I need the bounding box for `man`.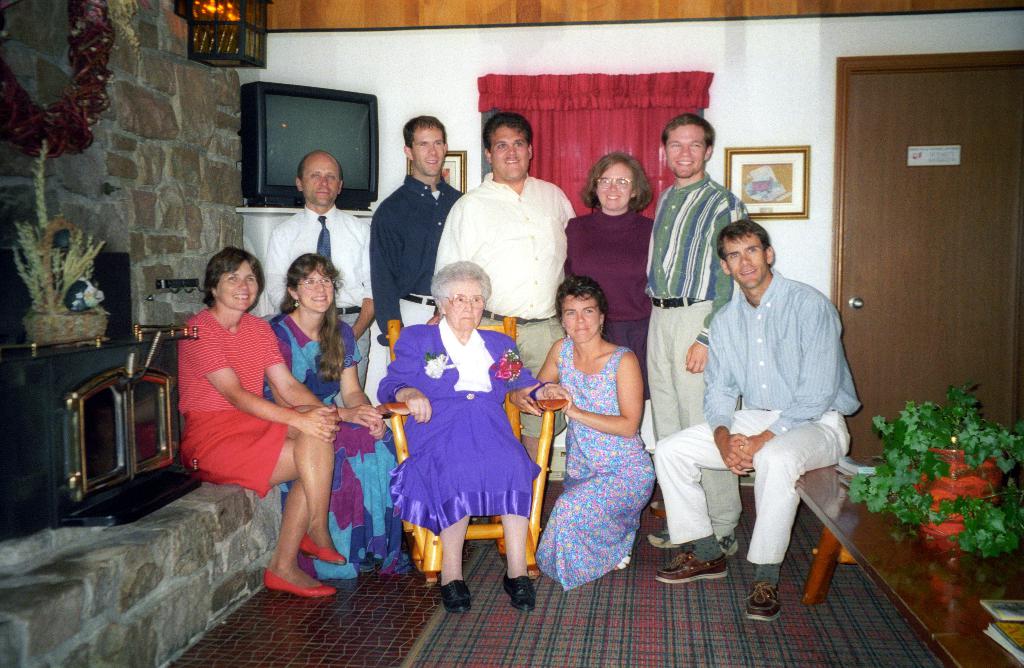
Here it is: {"x1": 684, "y1": 200, "x2": 868, "y2": 595}.
